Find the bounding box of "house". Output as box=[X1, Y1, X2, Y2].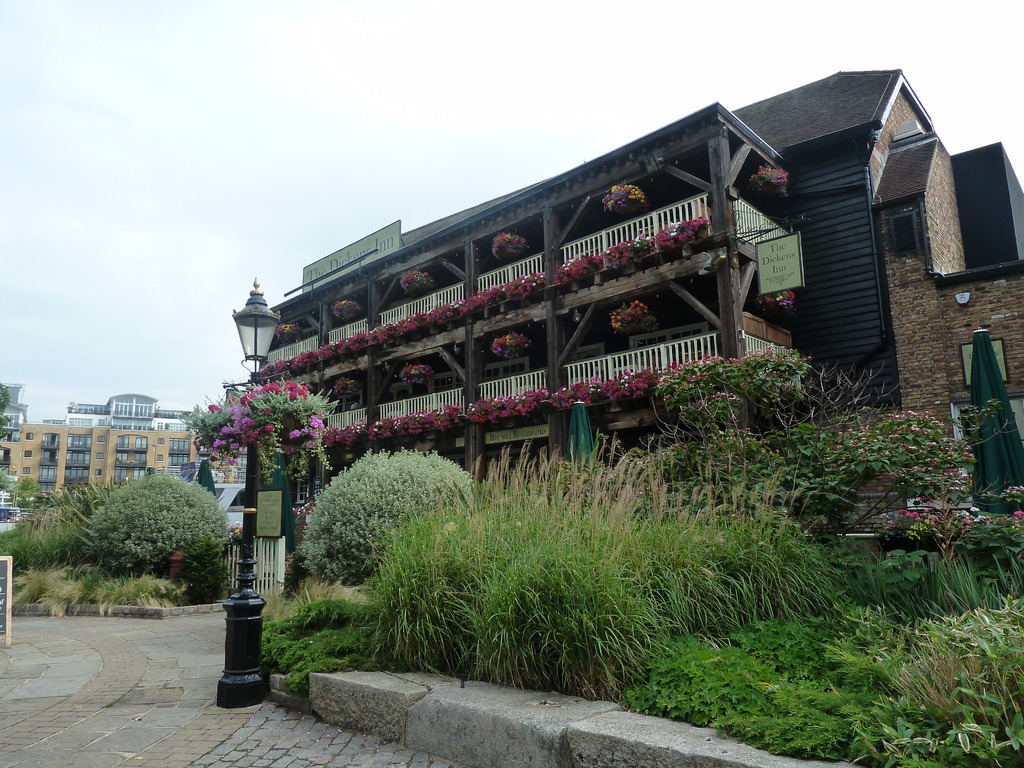
box=[36, 390, 193, 431].
